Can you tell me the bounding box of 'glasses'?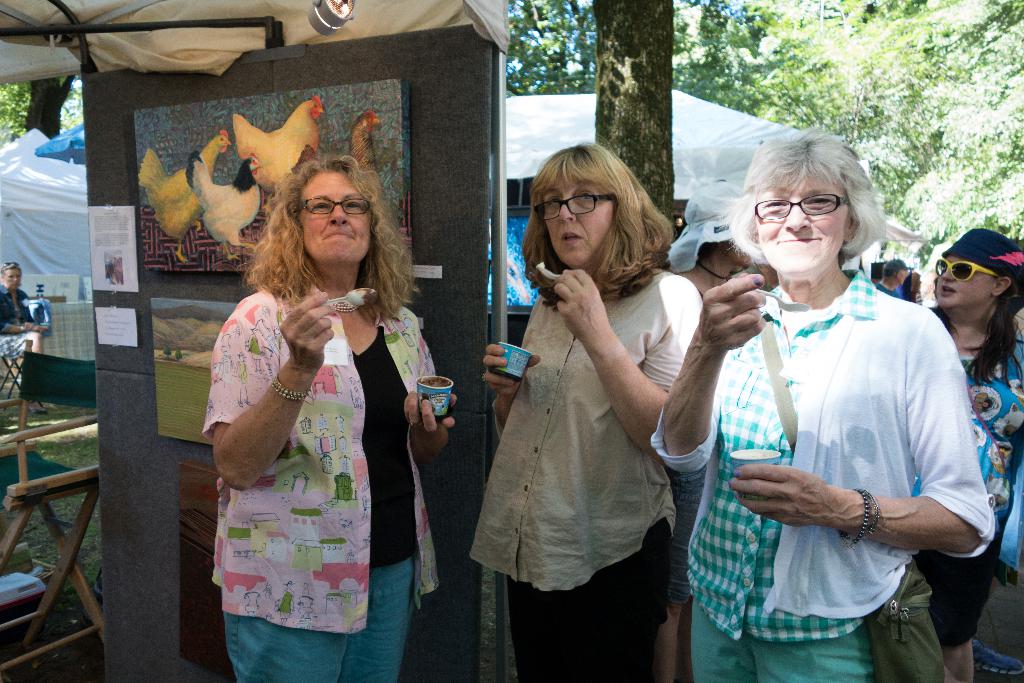
left=278, top=193, right=379, bottom=237.
